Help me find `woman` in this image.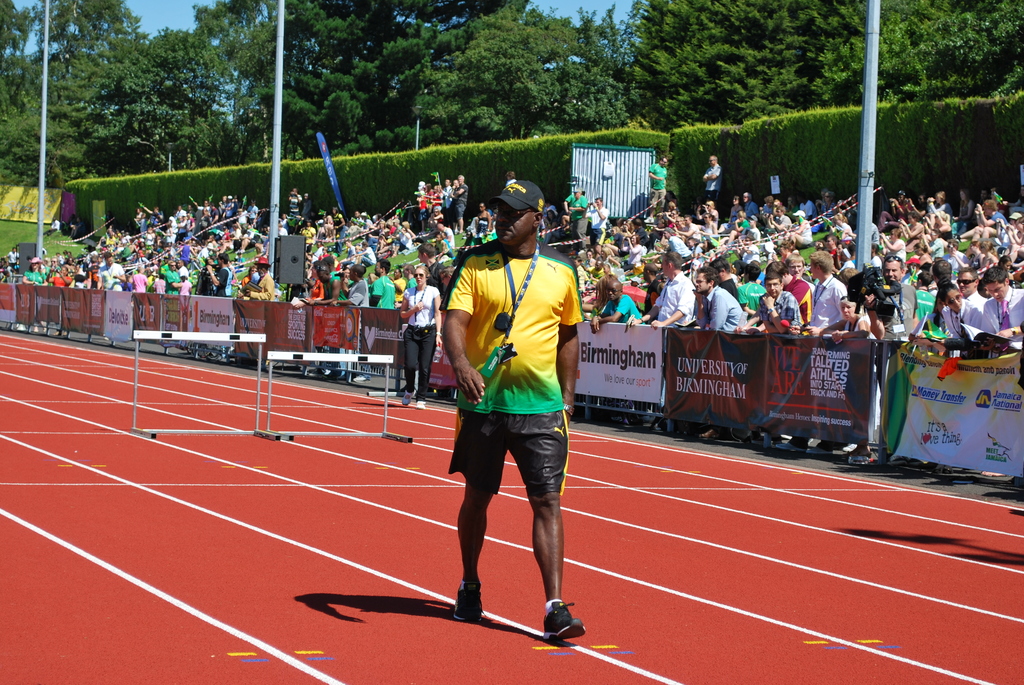
Found it: bbox(241, 265, 259, 288).
